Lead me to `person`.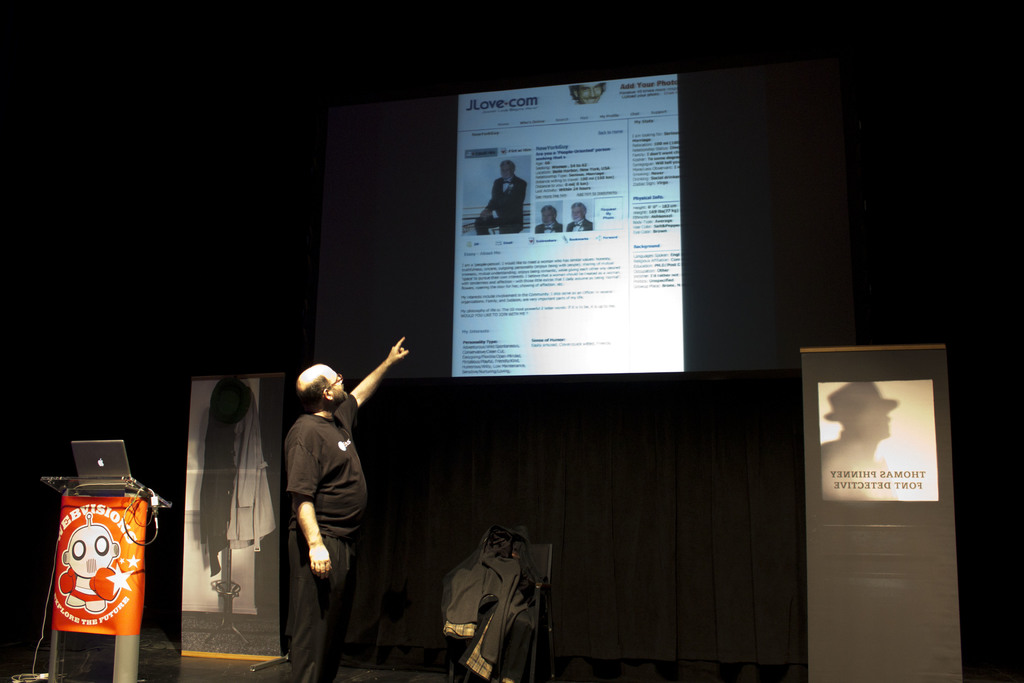
Lead to 568 206 598 233.
